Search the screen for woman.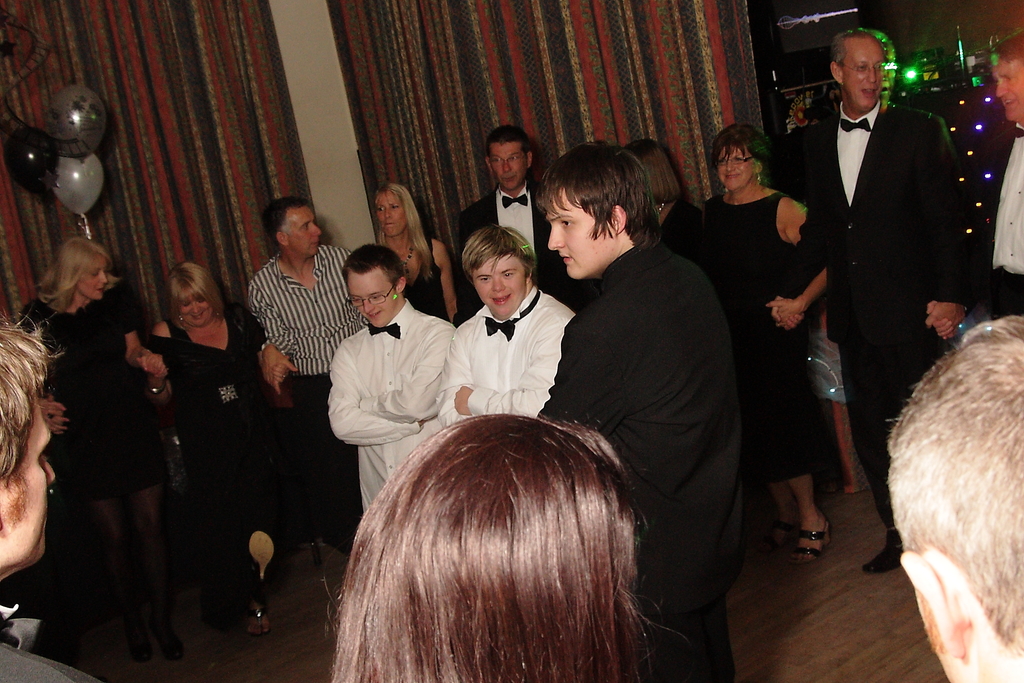
Found at (623, 140, 721, 273).
